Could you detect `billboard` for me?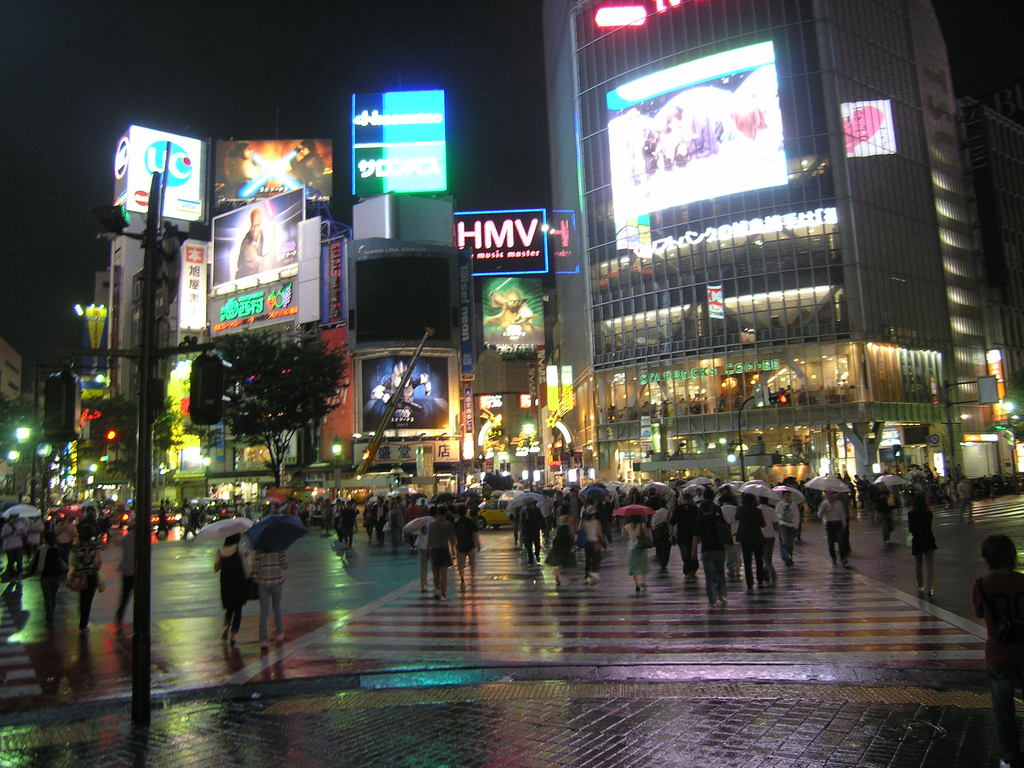
Detection result: 456/256/472/384.
